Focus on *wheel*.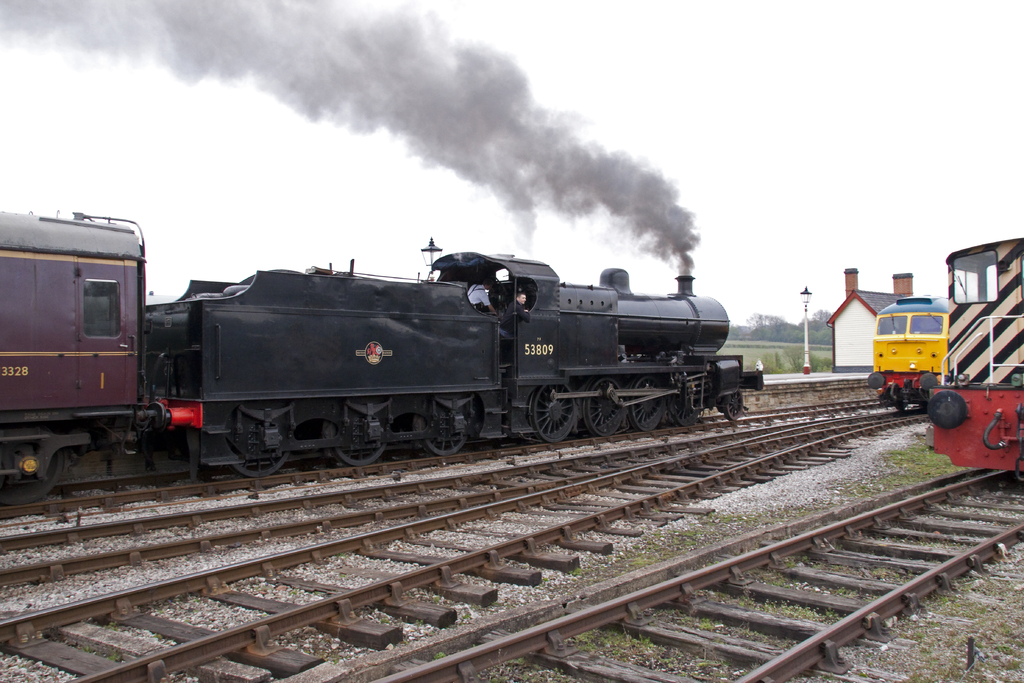
Focused at [221, 403, 289, 477].
